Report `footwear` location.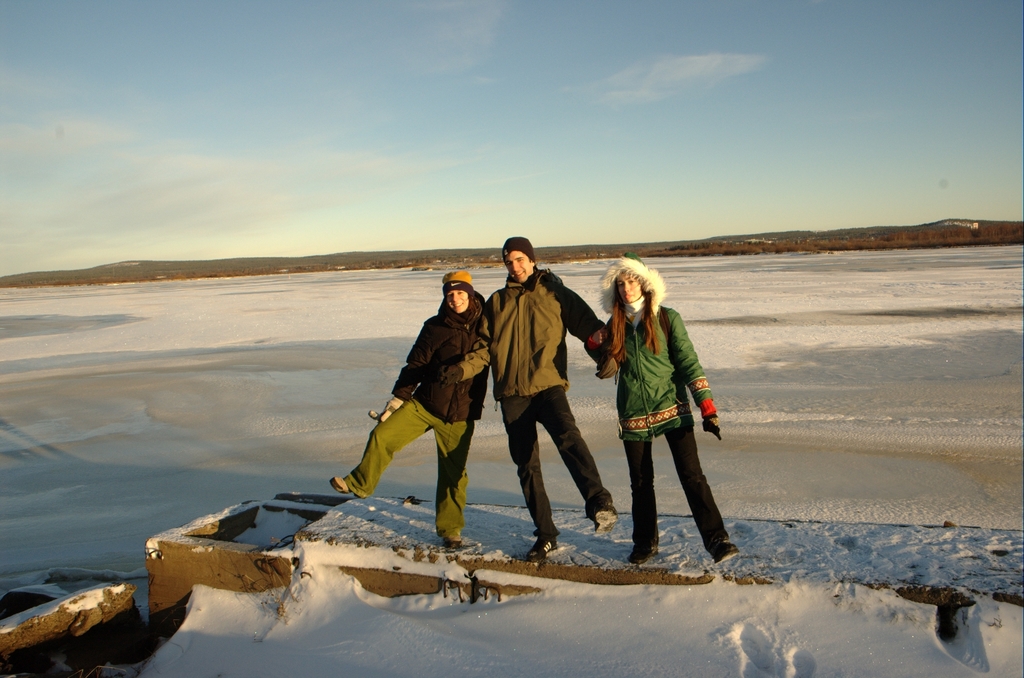
Report: (447, 537, 462, 548).
